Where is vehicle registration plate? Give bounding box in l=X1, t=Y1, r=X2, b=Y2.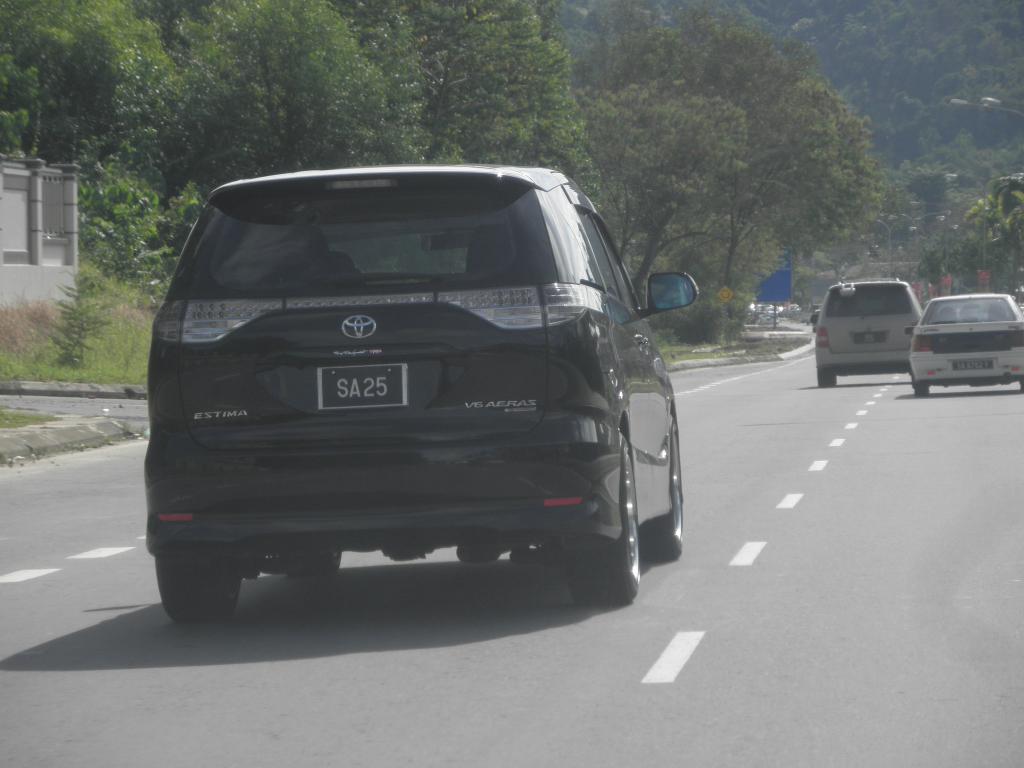
l=952, t=353, r=998, b=375.
